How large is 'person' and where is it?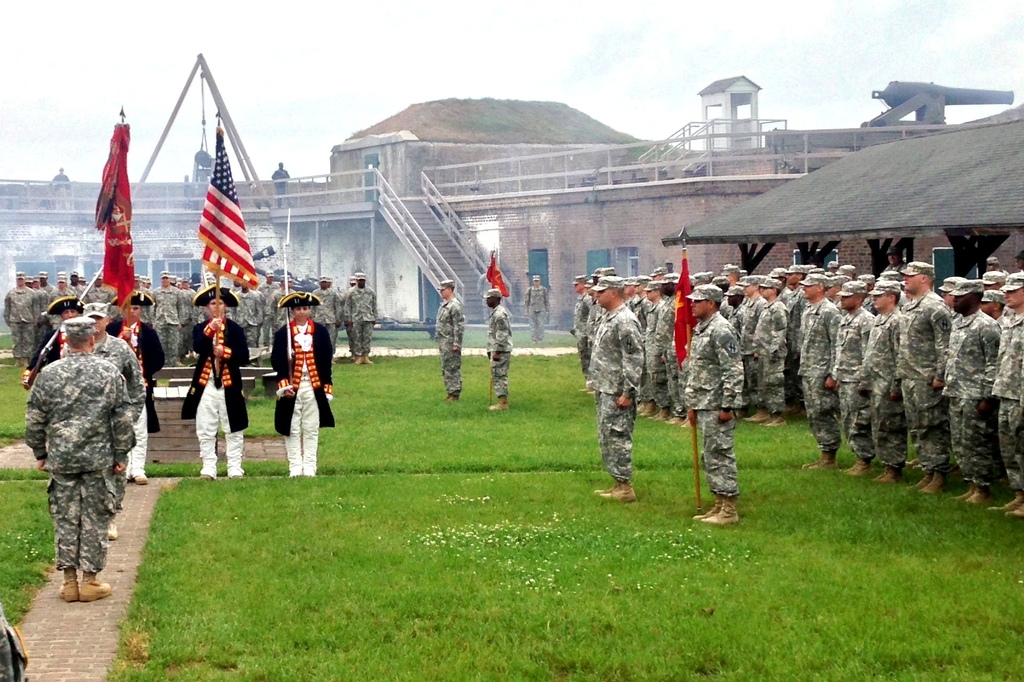
Bounding box: 525 270 555 347.
